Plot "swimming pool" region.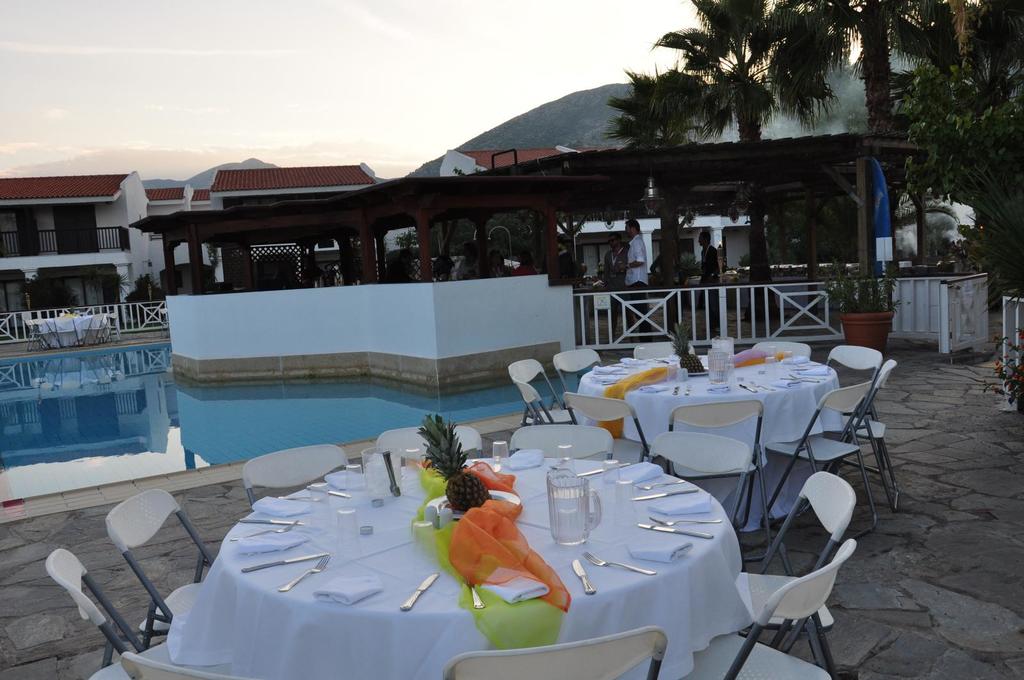
Plotted at 22, 313, 867, 670.
